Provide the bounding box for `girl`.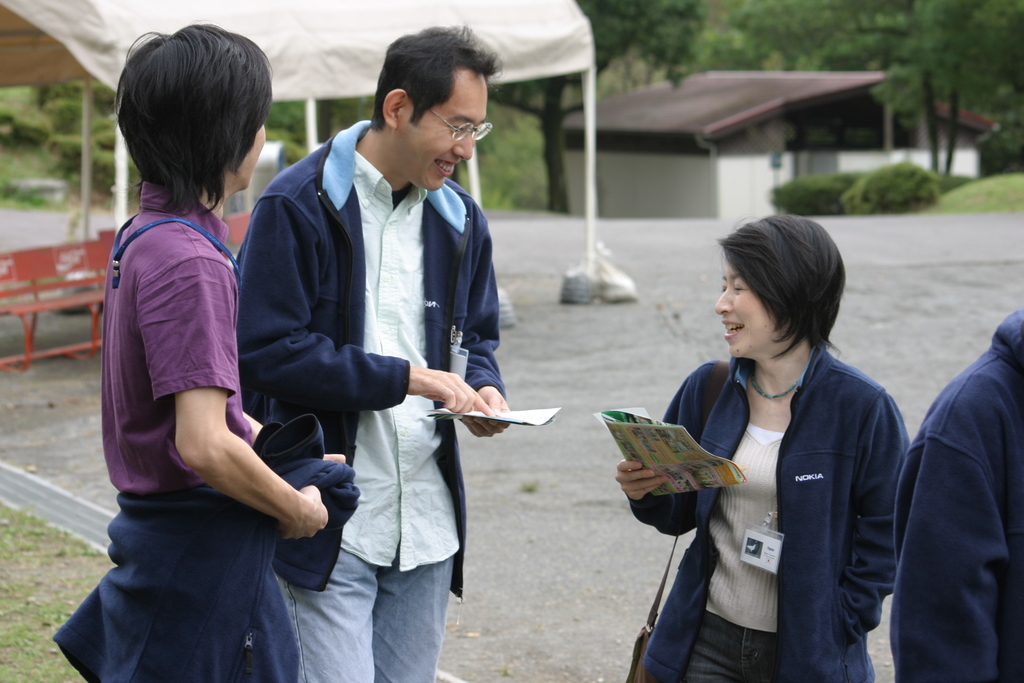
95 17 351 682.
